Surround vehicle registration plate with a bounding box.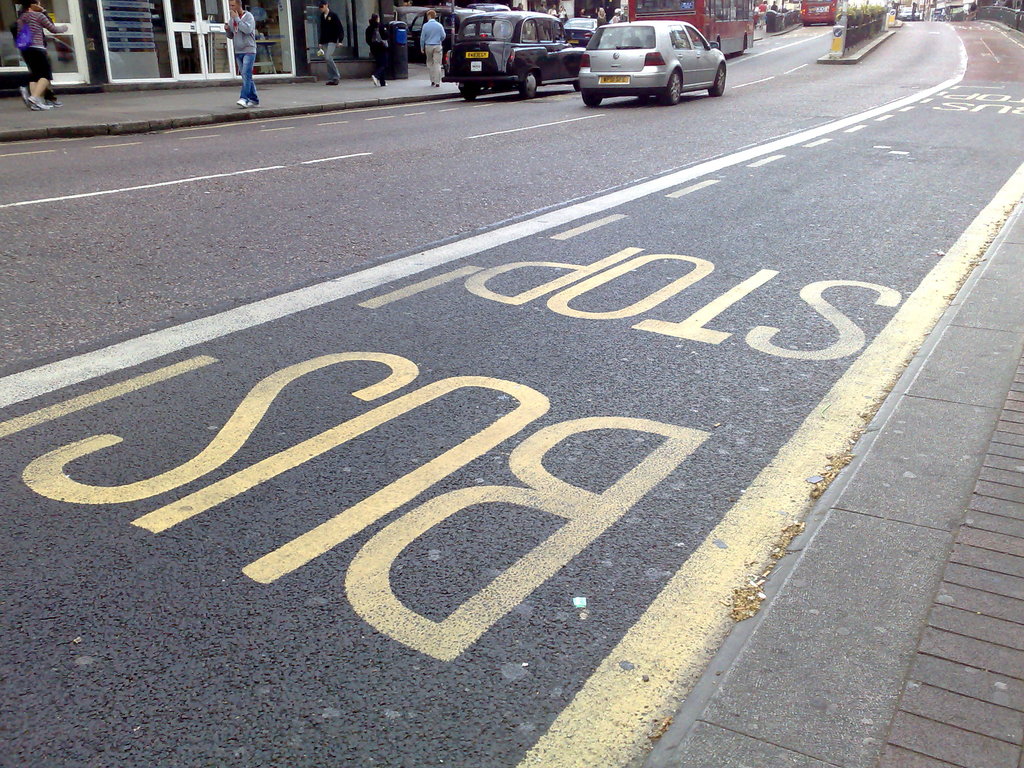
[465, 51, 486, 58].
